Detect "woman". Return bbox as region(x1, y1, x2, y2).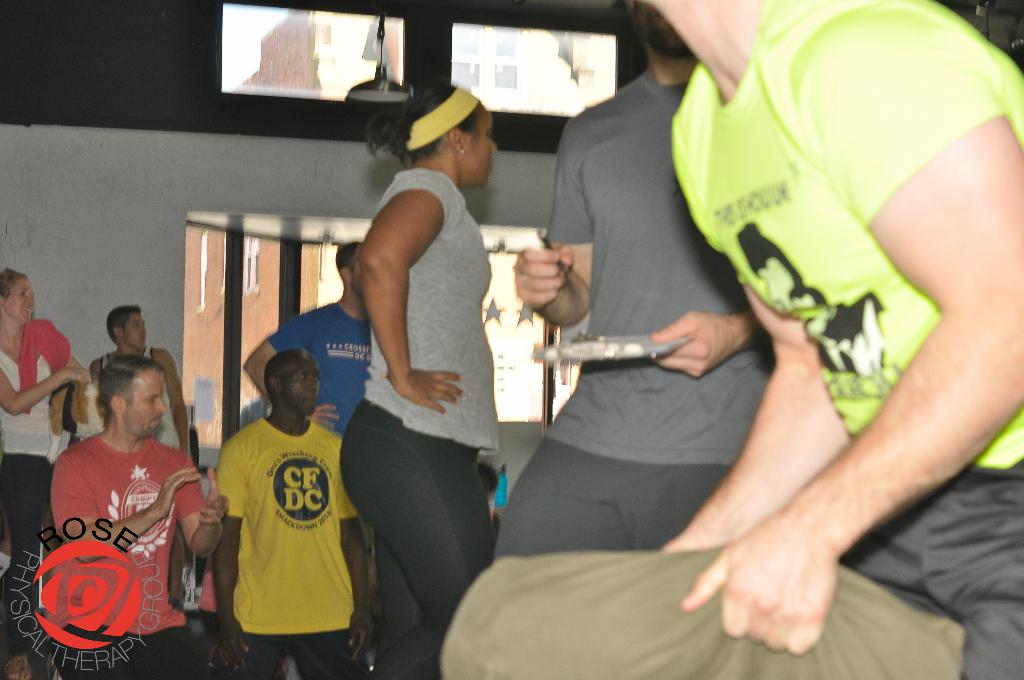
region(316, 66, 502, 674).
